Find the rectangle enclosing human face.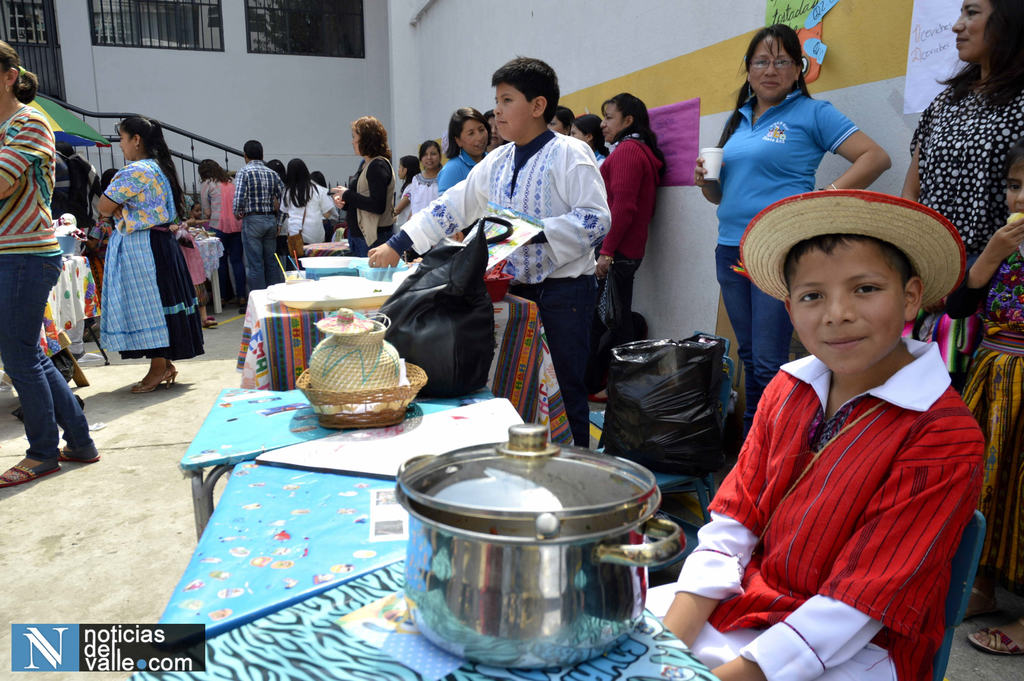
x1=951 y1=0 x2=994 y2=56.
